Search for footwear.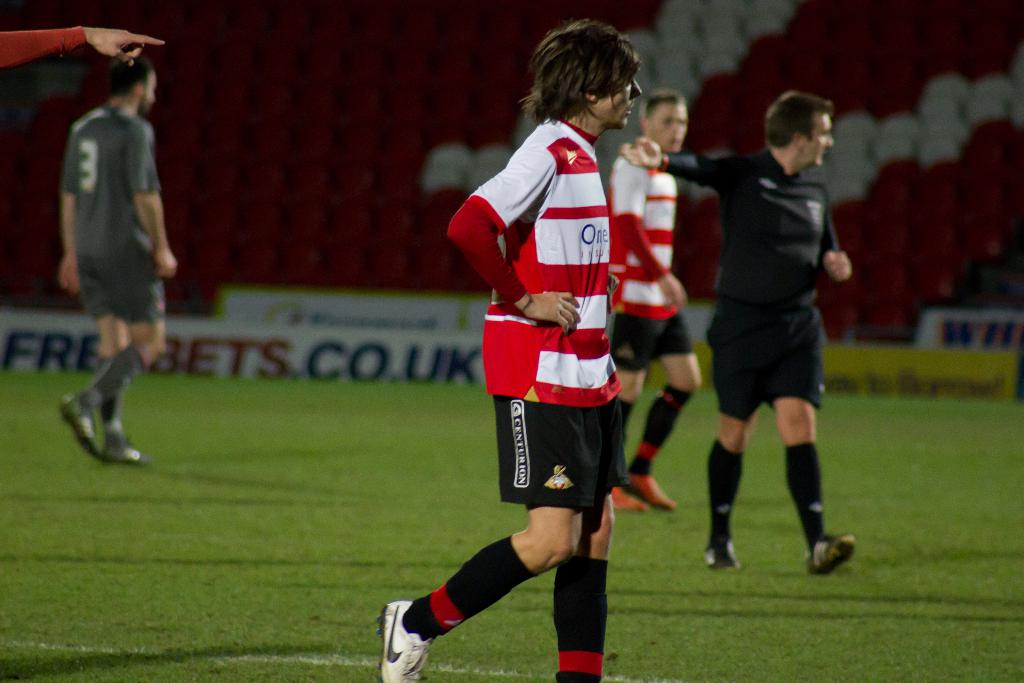
Found at left=807, top=527, right=858, bottom=575.
